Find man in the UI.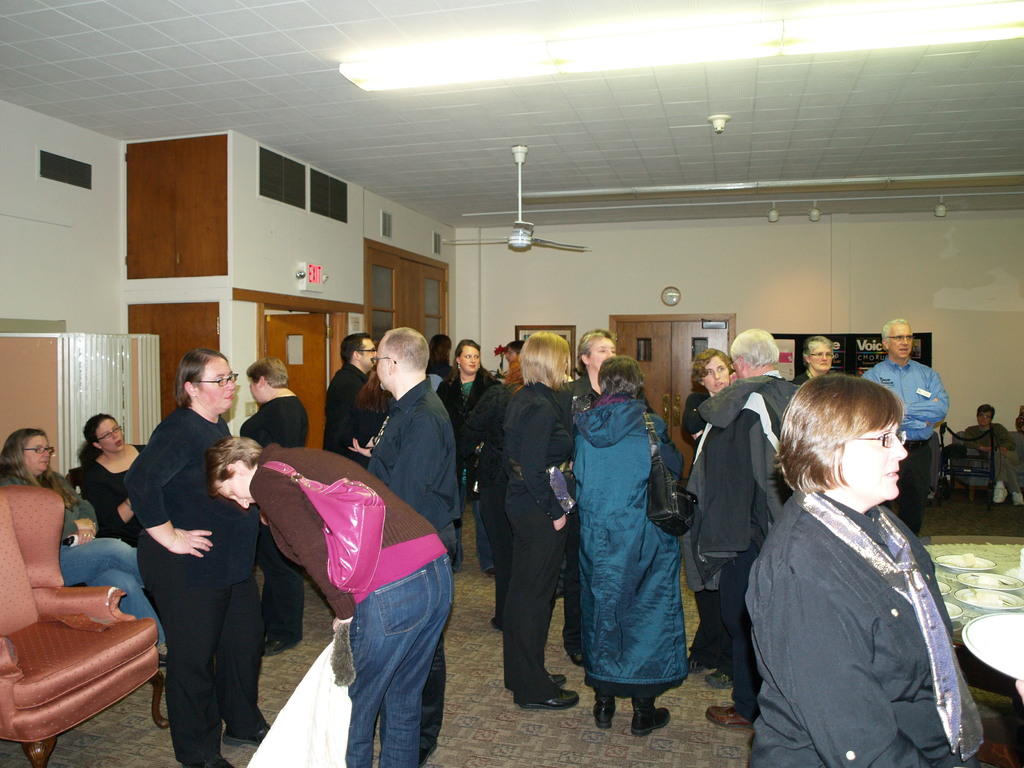
UI element at BBox(326, 331, 385, 466).
